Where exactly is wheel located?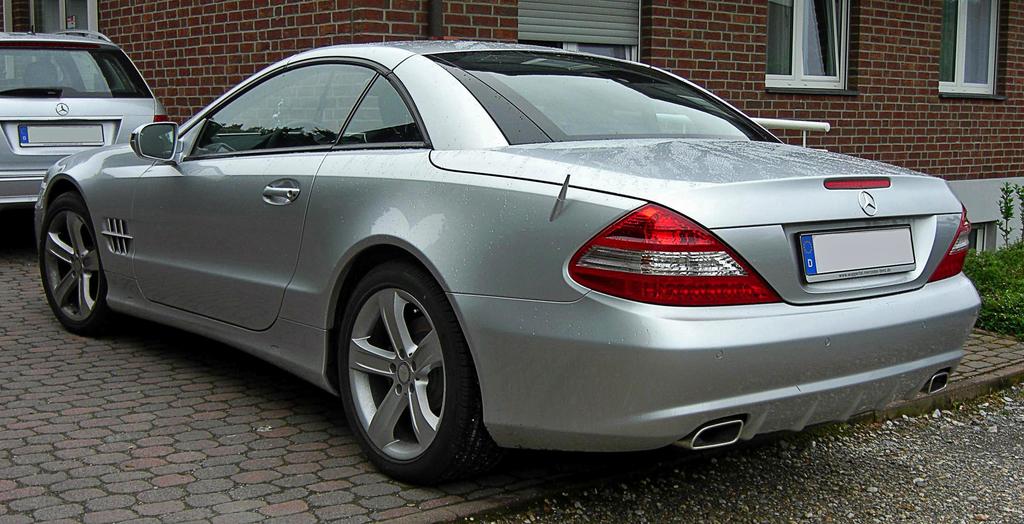
Its bounding box is [269, 123, 337, 149].
